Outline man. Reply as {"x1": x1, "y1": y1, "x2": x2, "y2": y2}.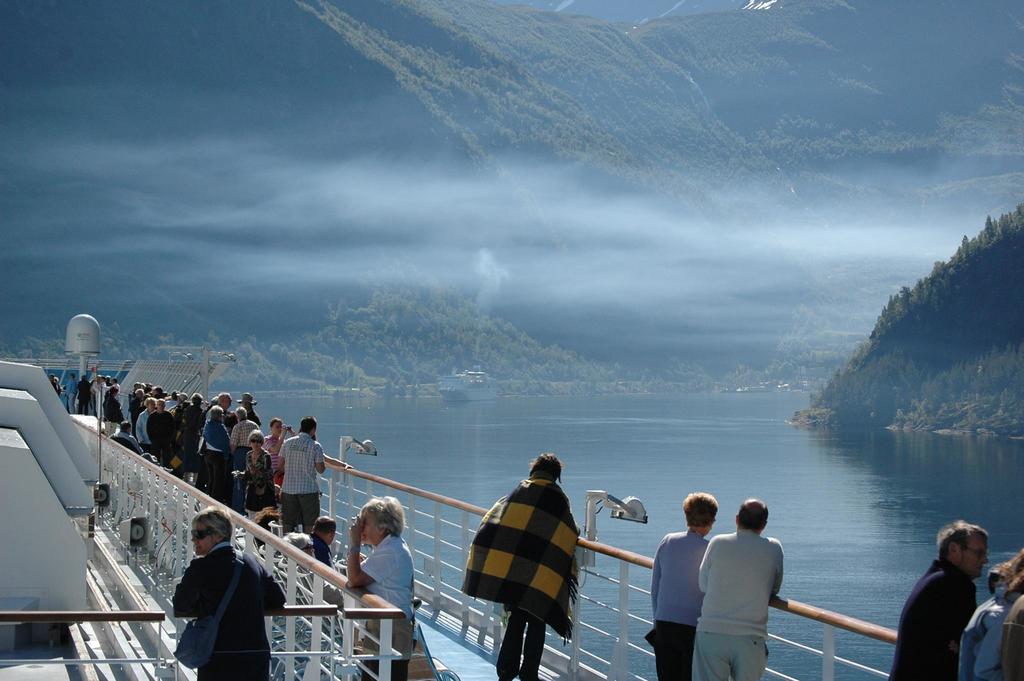
{"x1": 228, "y1": 406, "x2": 263, "y2": 459}.
